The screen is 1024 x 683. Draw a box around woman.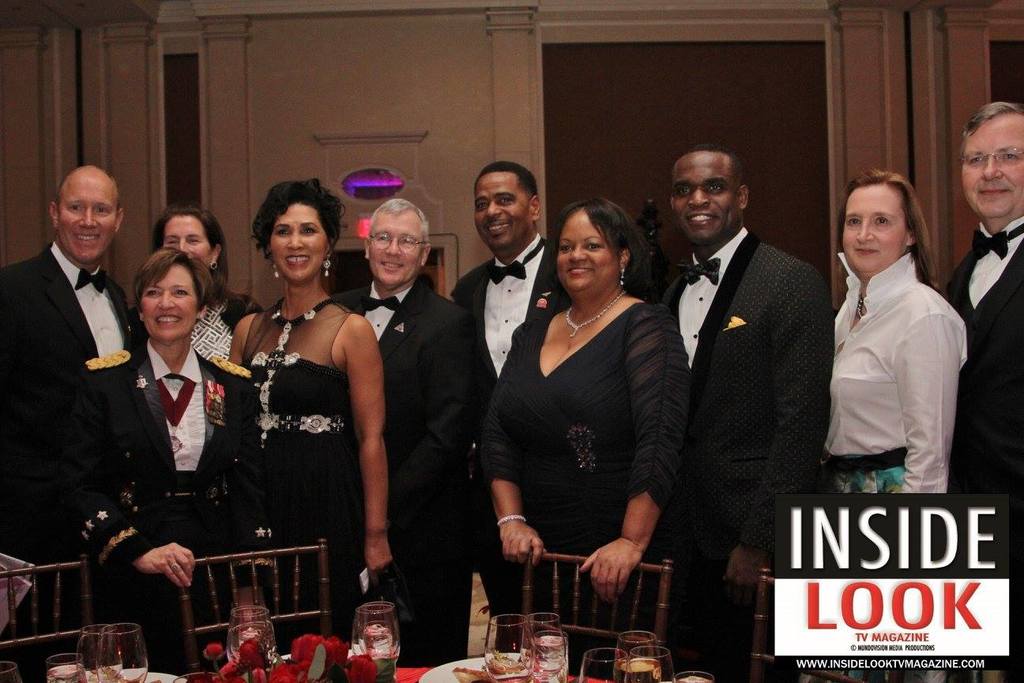
[215, 175, 375, 646].
